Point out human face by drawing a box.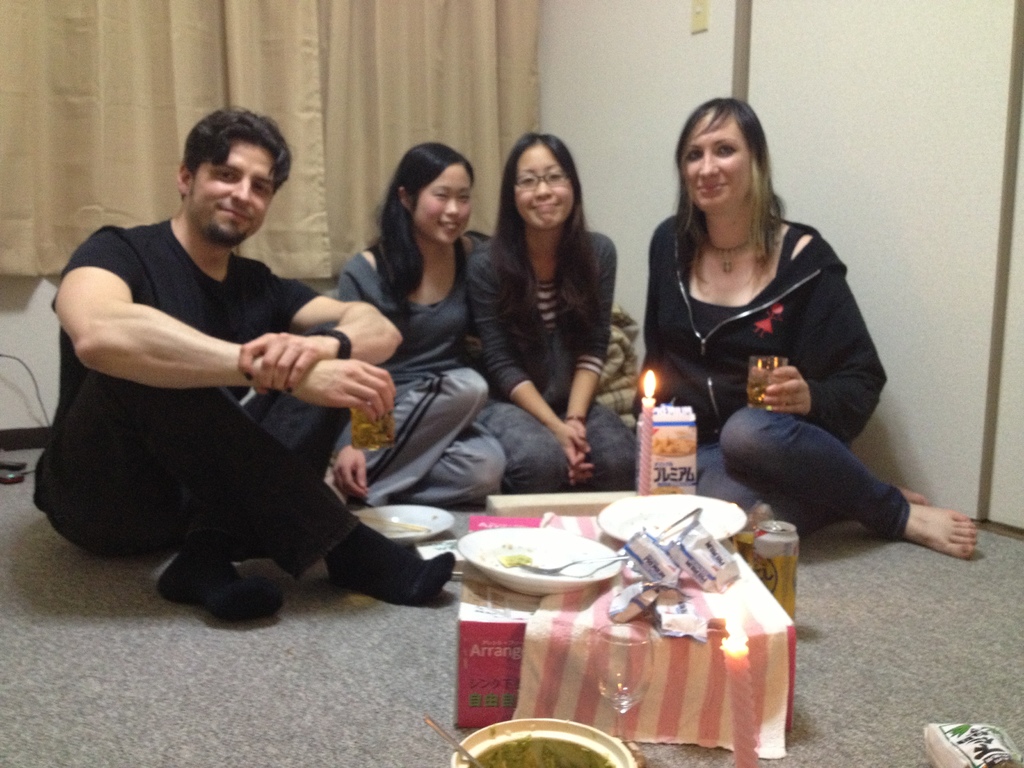
(410,163,471,243).
